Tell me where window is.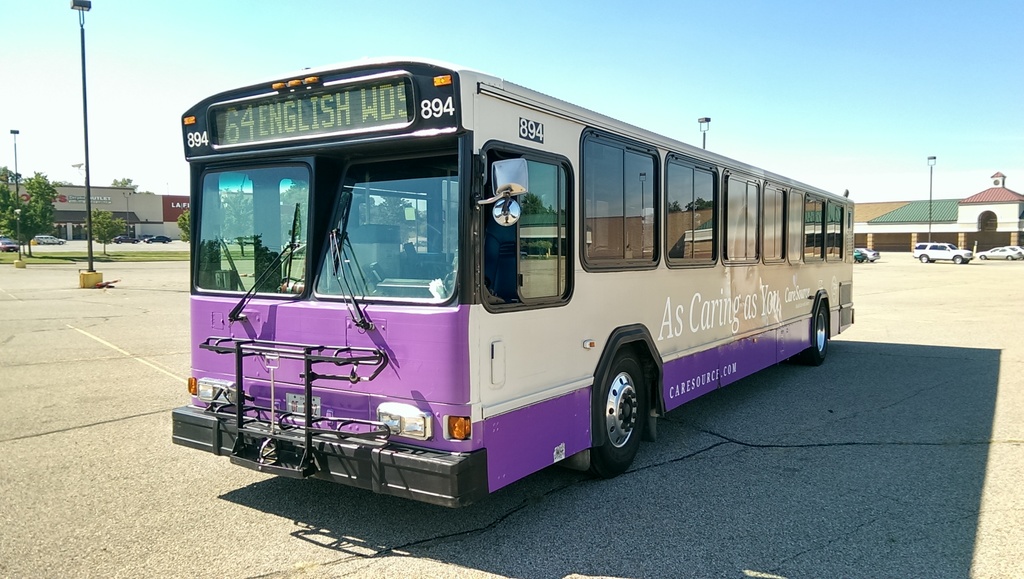
window is at (481, 139, 575, 313).
